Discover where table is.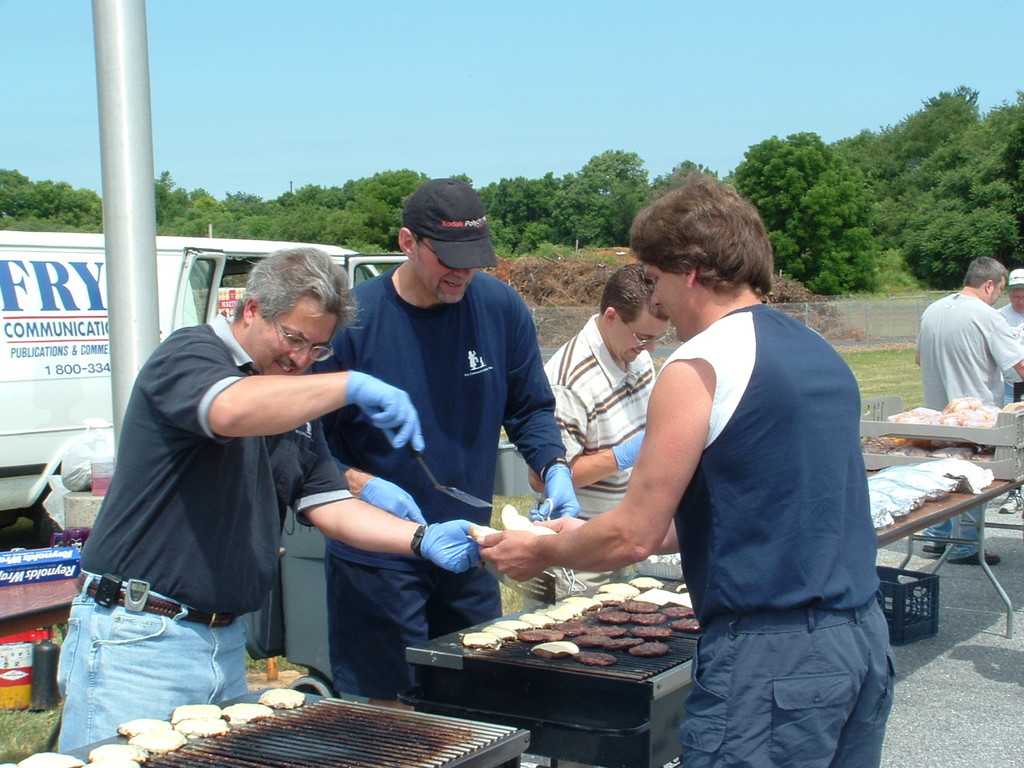
Discovered at [854, 438, 1023, 656].
